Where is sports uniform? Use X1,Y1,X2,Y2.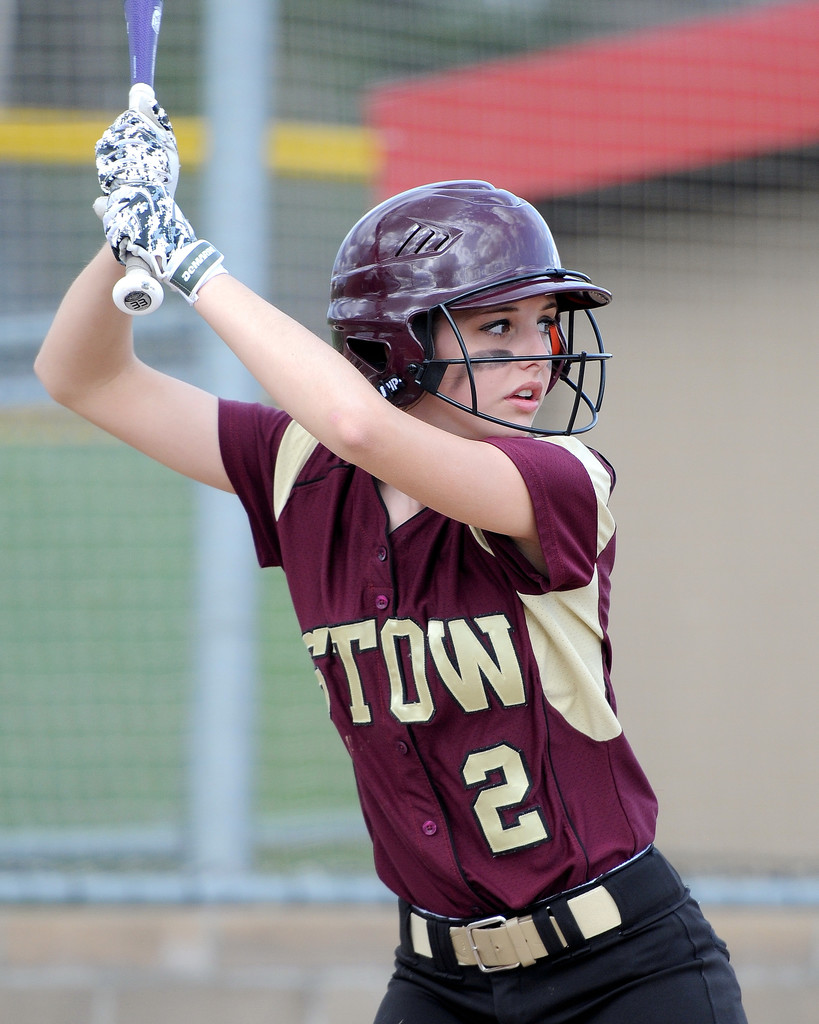
198,152,761,1021.
